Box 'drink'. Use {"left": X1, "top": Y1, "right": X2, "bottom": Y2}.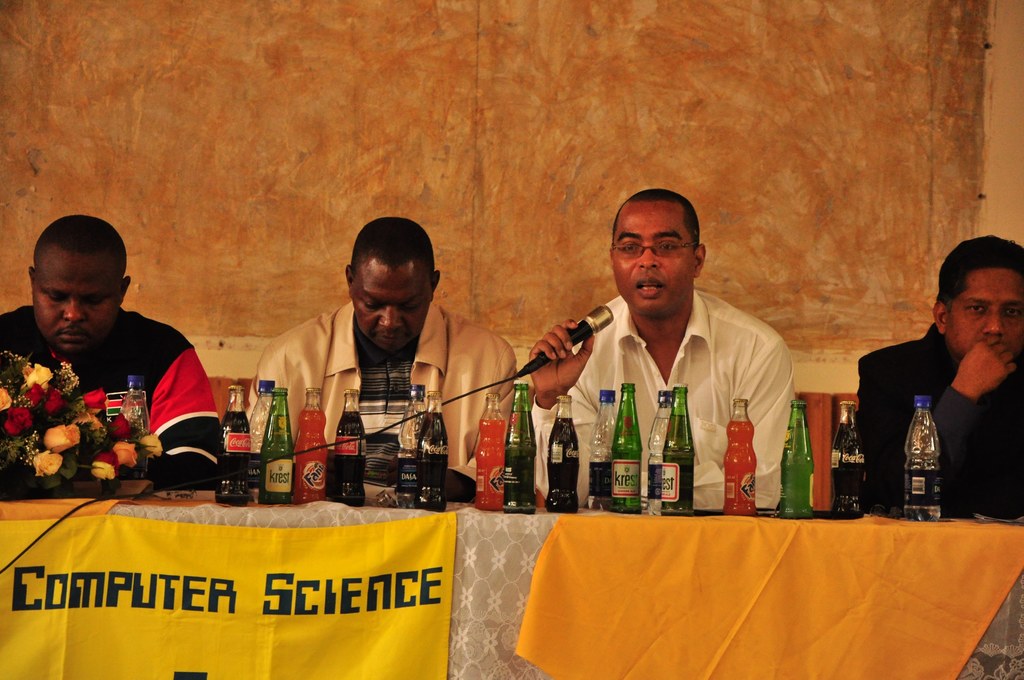
{"left": 783, "top": 403, "right": 815, "bottom": 516}.
